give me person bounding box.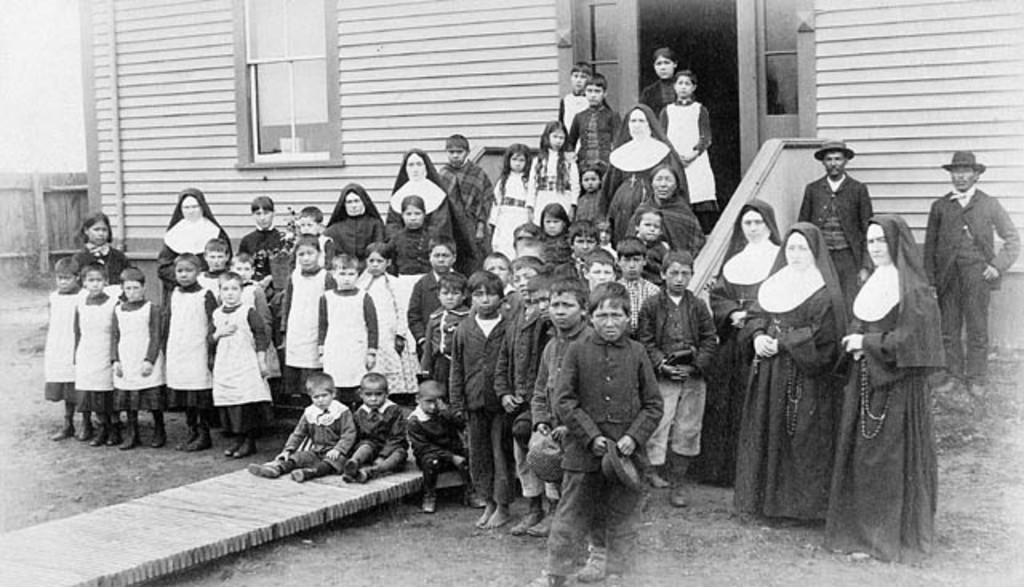
(x1=568, y1=162, x2=606, y2=218).
